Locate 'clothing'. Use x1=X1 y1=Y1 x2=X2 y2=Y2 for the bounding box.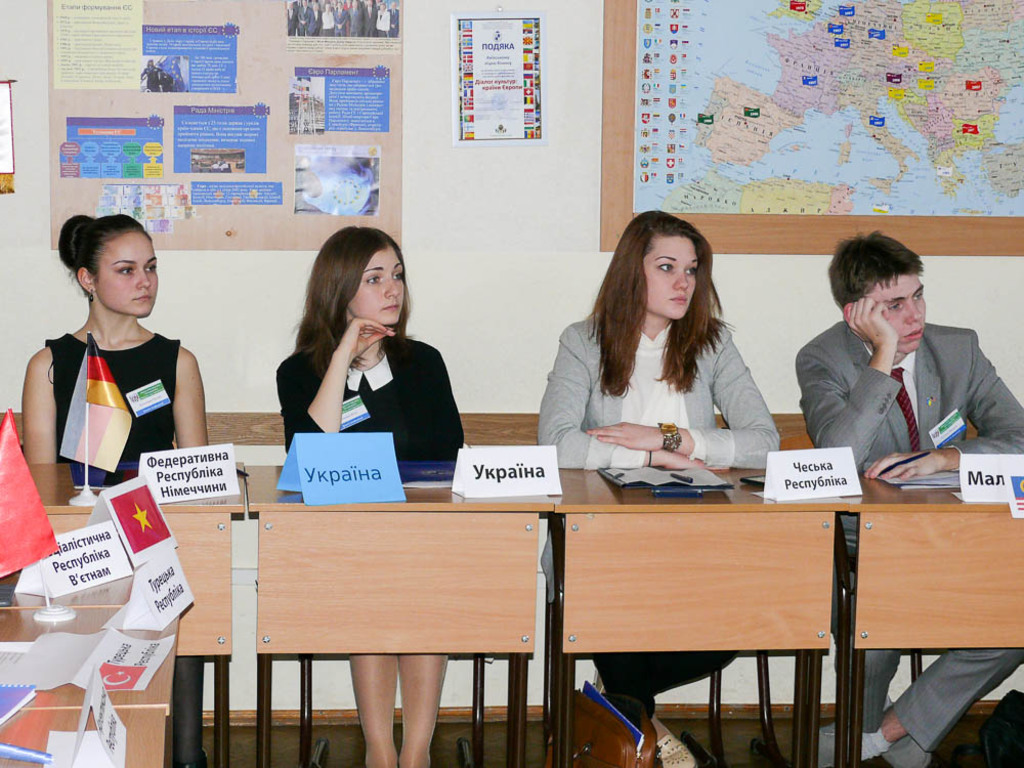
x1=541 y1=306 x2=783 y2=699.
